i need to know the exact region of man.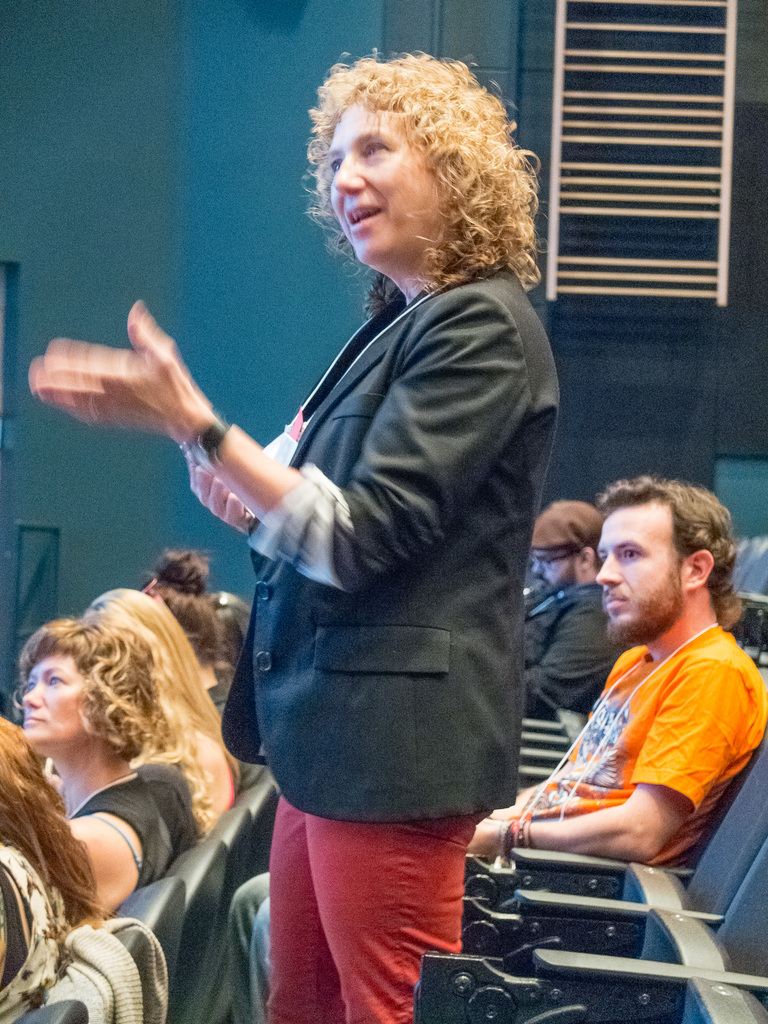
Region: select_region(520, 497, 630, 716).
